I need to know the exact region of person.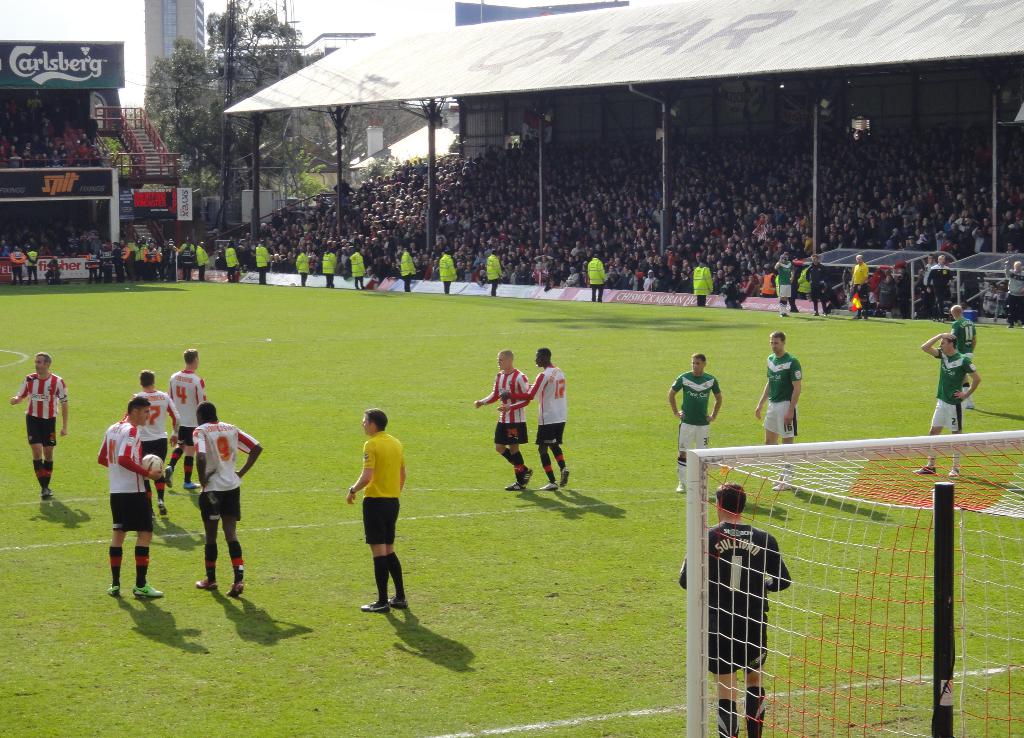
Region: x1=755 y1=332 x2=797 y2=492.
